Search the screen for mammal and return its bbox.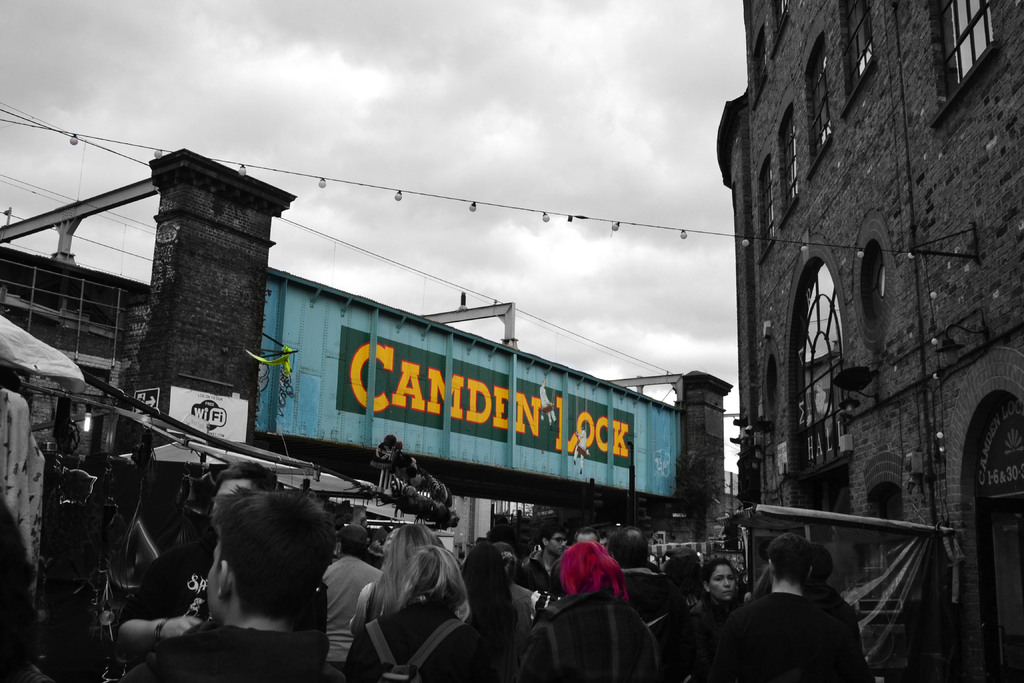
Found: bbox(0, 485, 58, 682).
